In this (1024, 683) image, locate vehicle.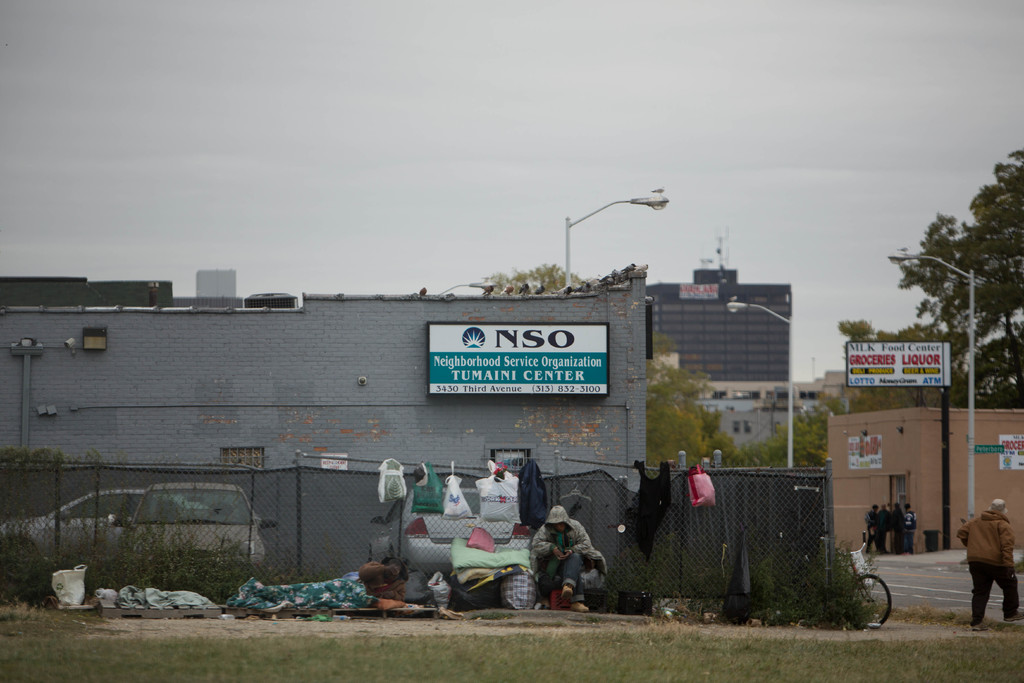
Bounding box: bbox=[368, 486, 536, 581].
